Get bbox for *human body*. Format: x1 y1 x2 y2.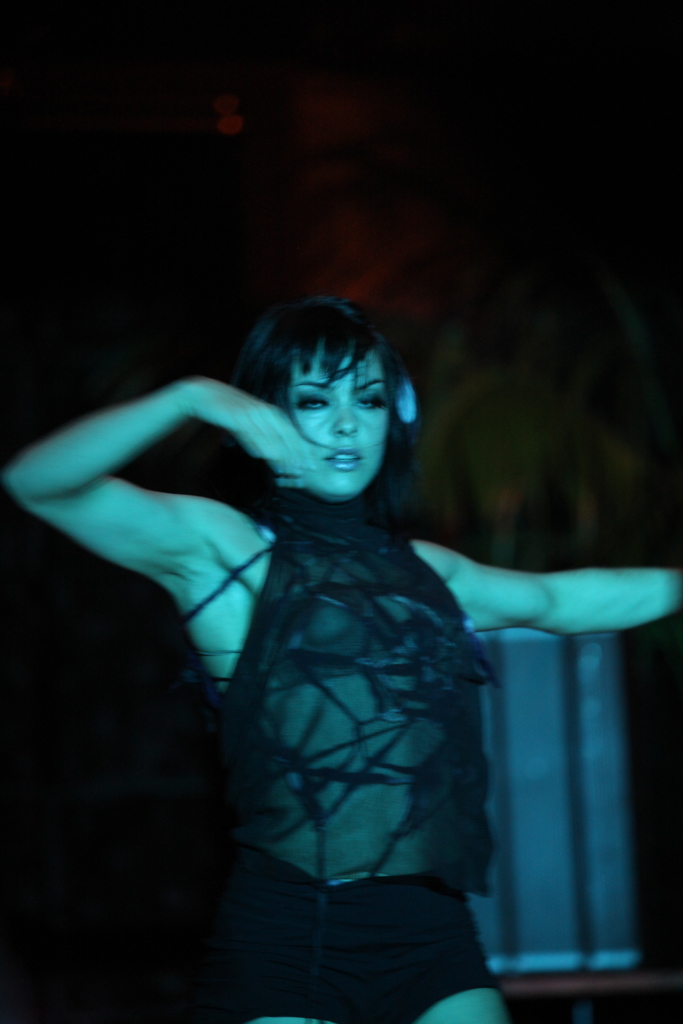
0 297 682 1023.
